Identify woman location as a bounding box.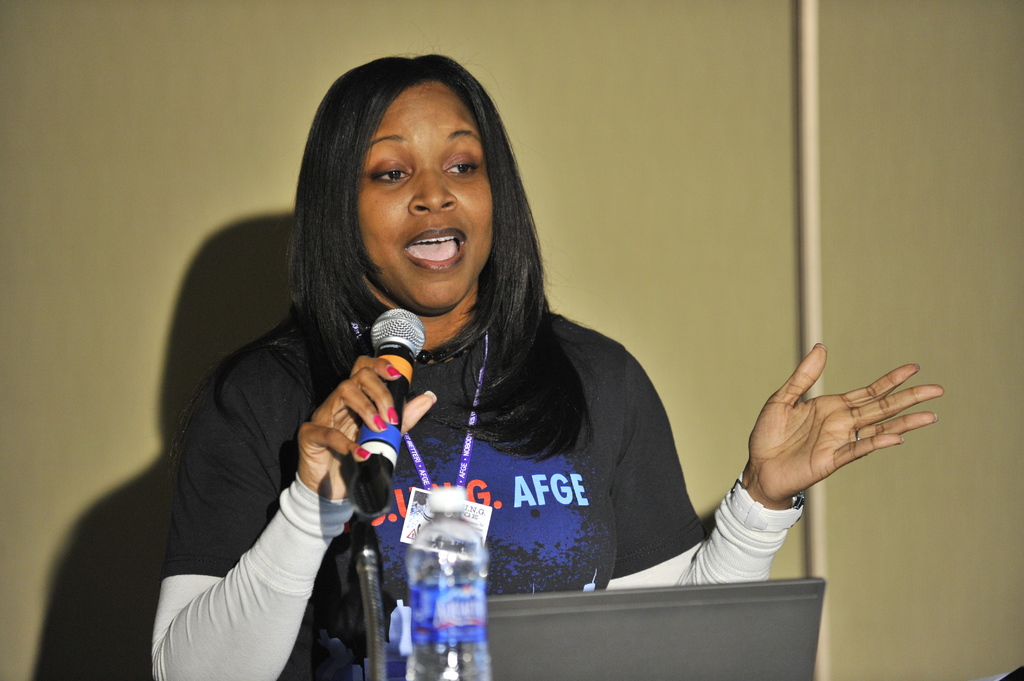
(184,51,757,674).
